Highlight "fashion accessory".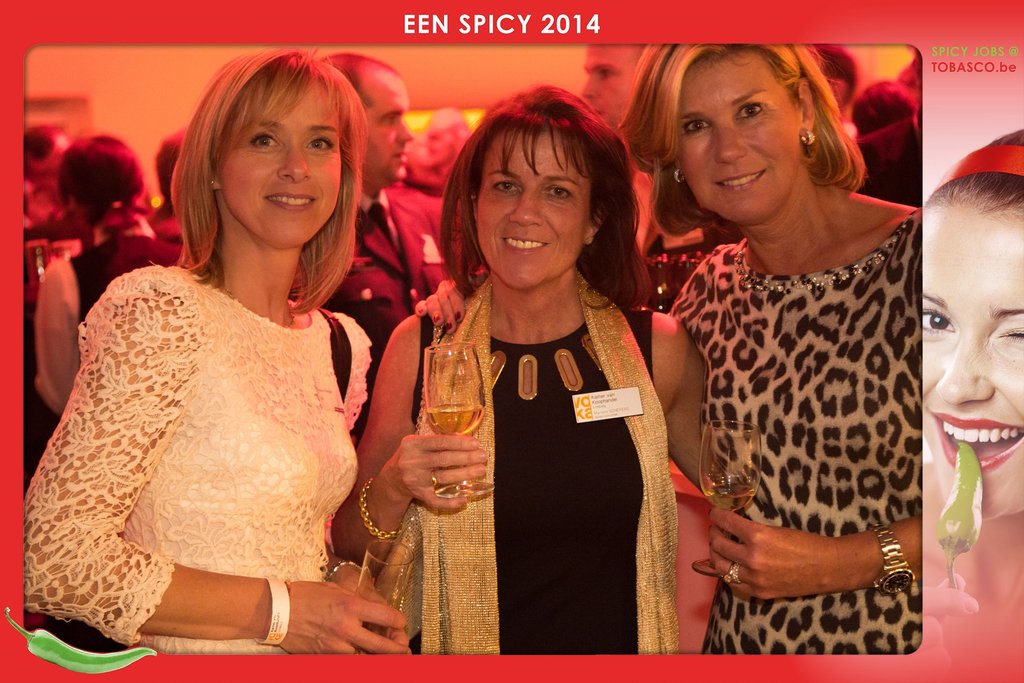
Highlighted region: 431/308/442/324.
